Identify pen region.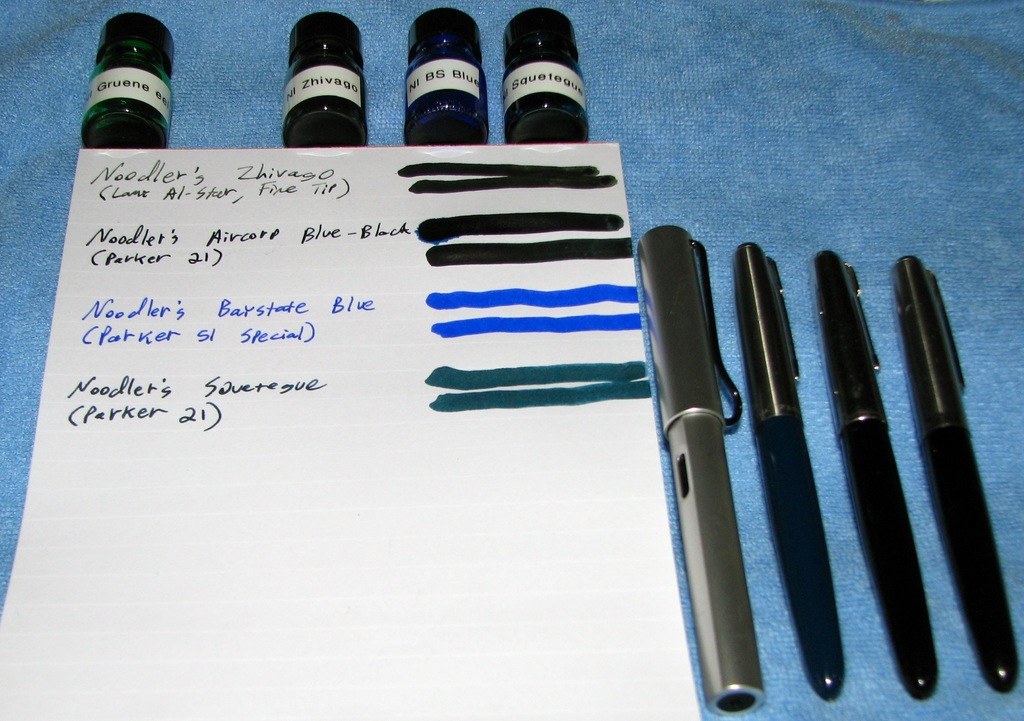
Region: (x1=630, y1=229, x2=755, y2=718).
